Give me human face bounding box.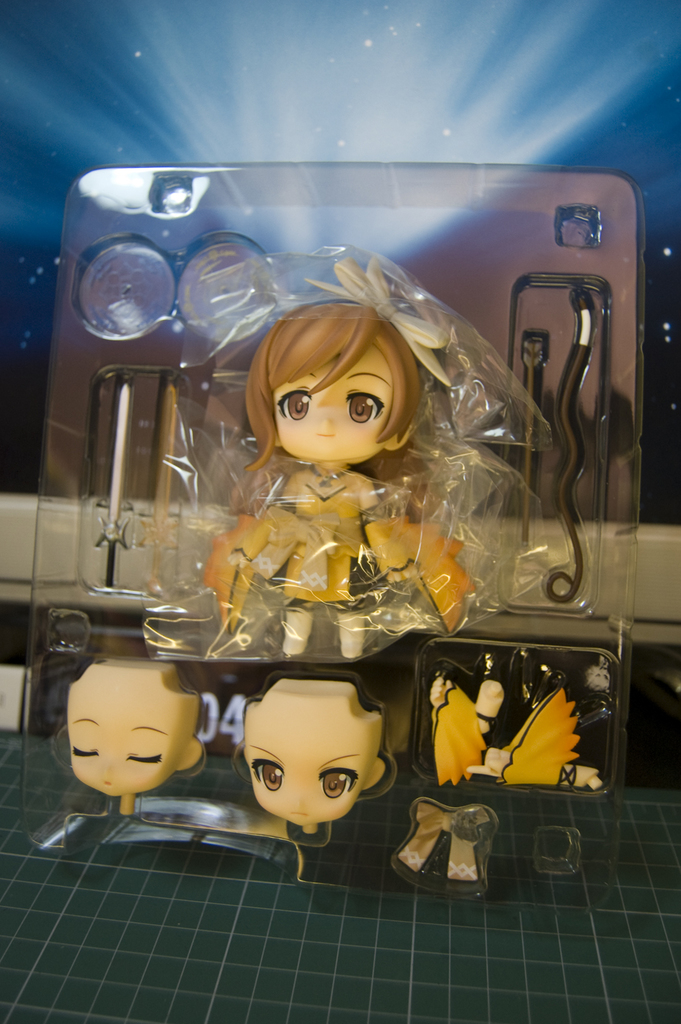
BBox(273, 343, 394, 460).
